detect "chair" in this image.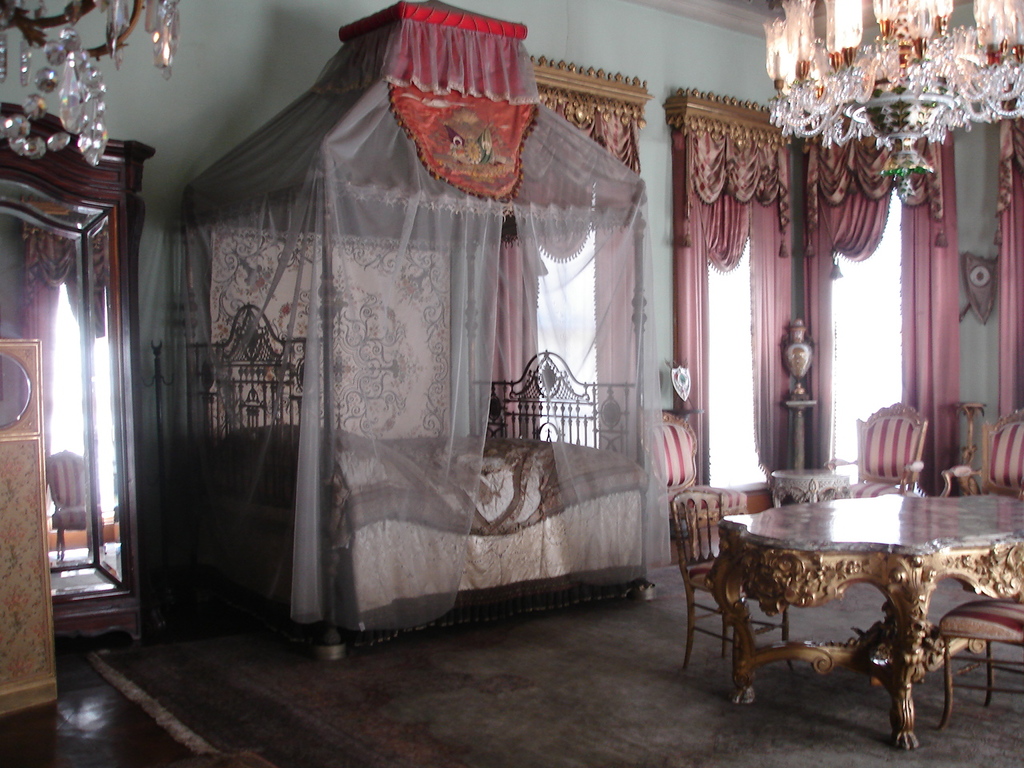
Detection: 943, 414, 1023, 516.
